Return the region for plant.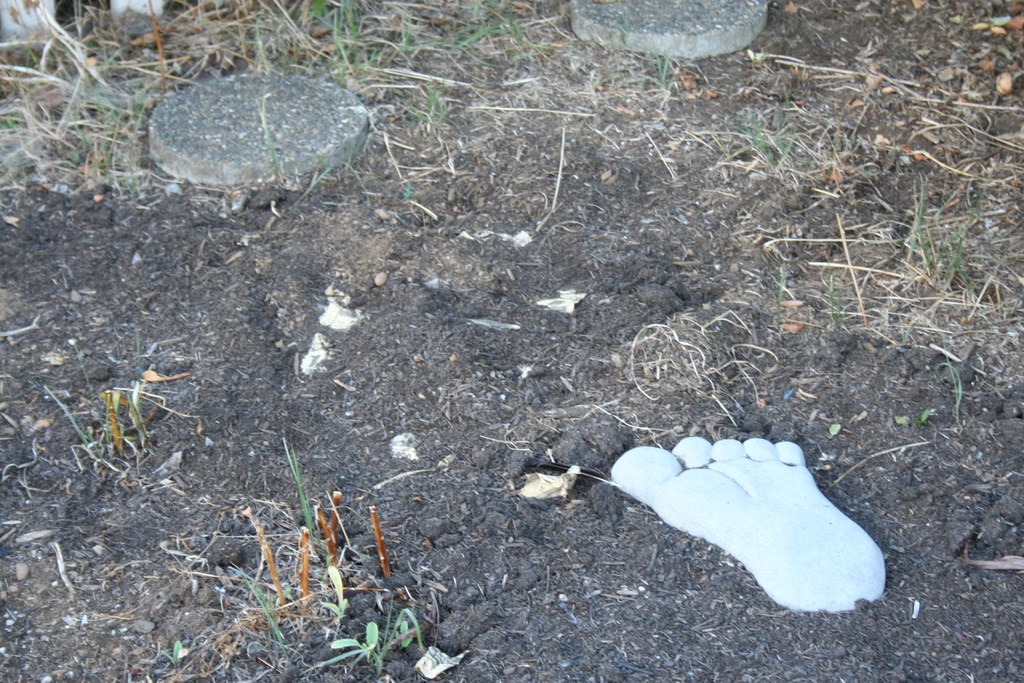
crop(819, 276, 842, 321).
